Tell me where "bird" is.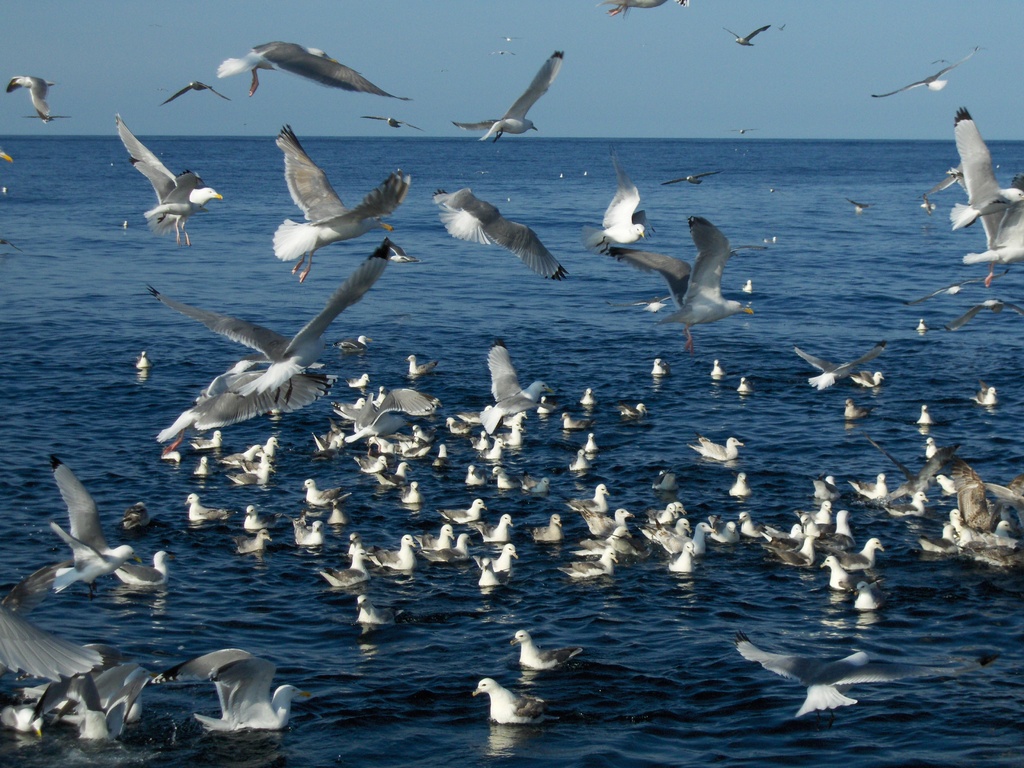
"bird" is at 714/362/726/378.
